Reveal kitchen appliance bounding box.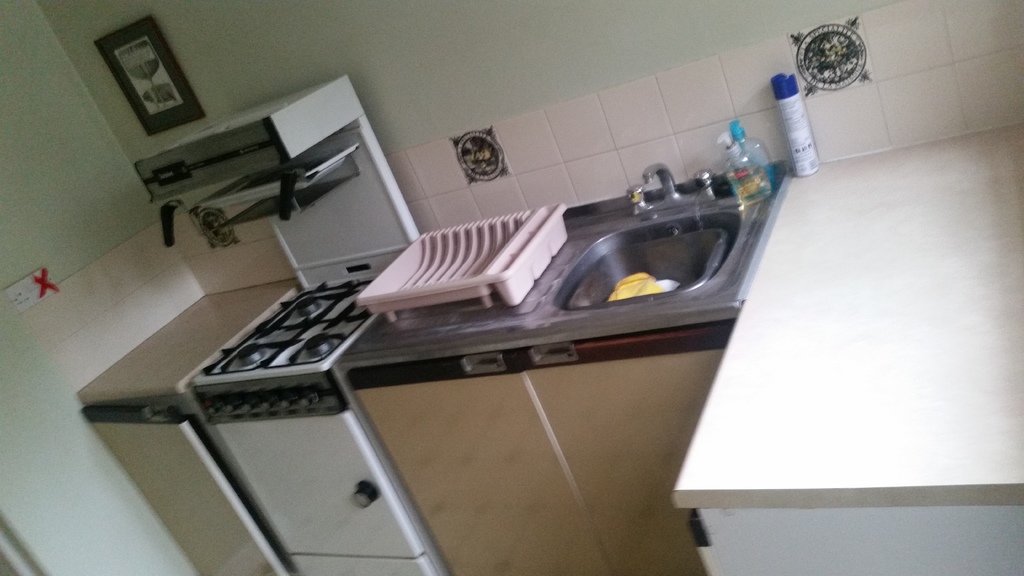
Revealed: 715/118/774/204.
